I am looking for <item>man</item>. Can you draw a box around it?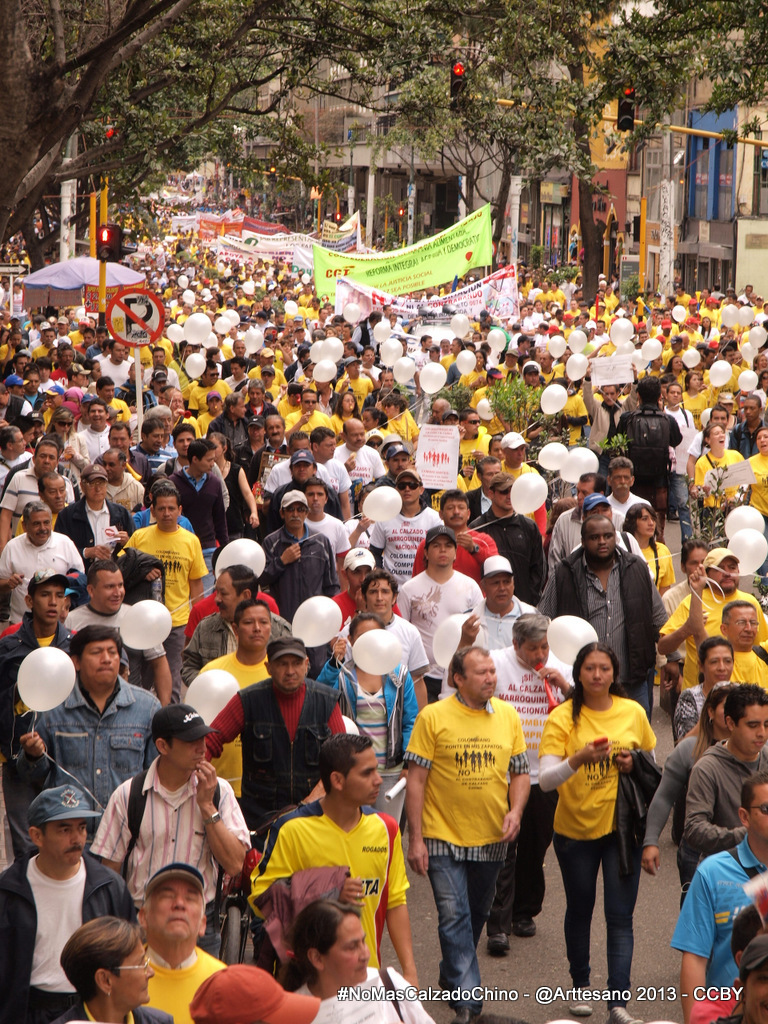
Sure, the bounding box is detection(158, 562, 300, 684).
